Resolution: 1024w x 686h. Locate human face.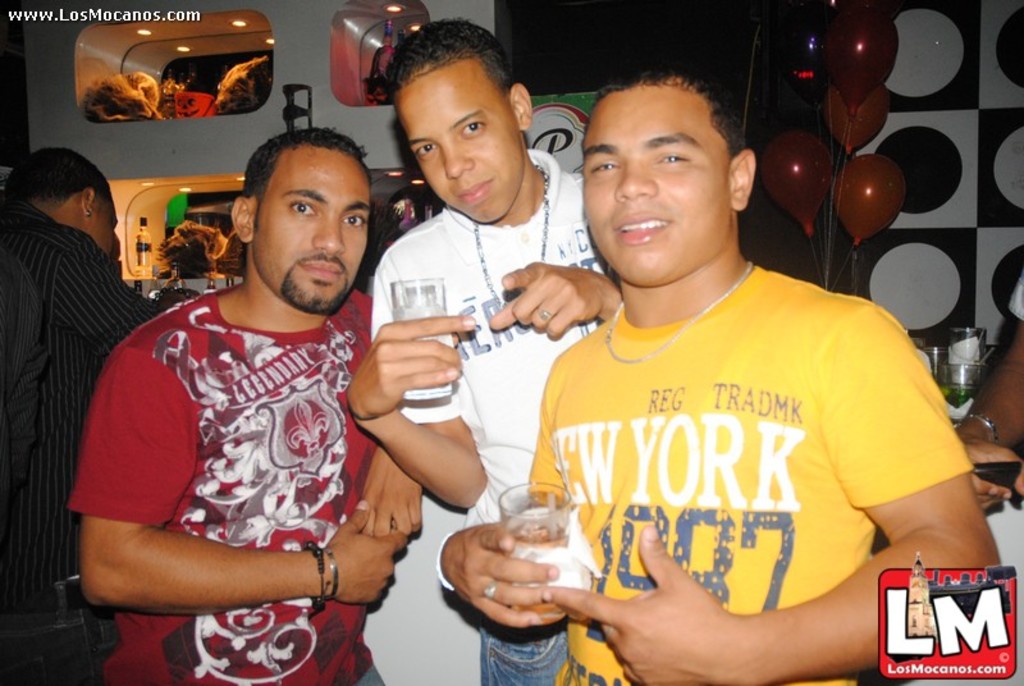
bbox(253, 155, 370, 310).
